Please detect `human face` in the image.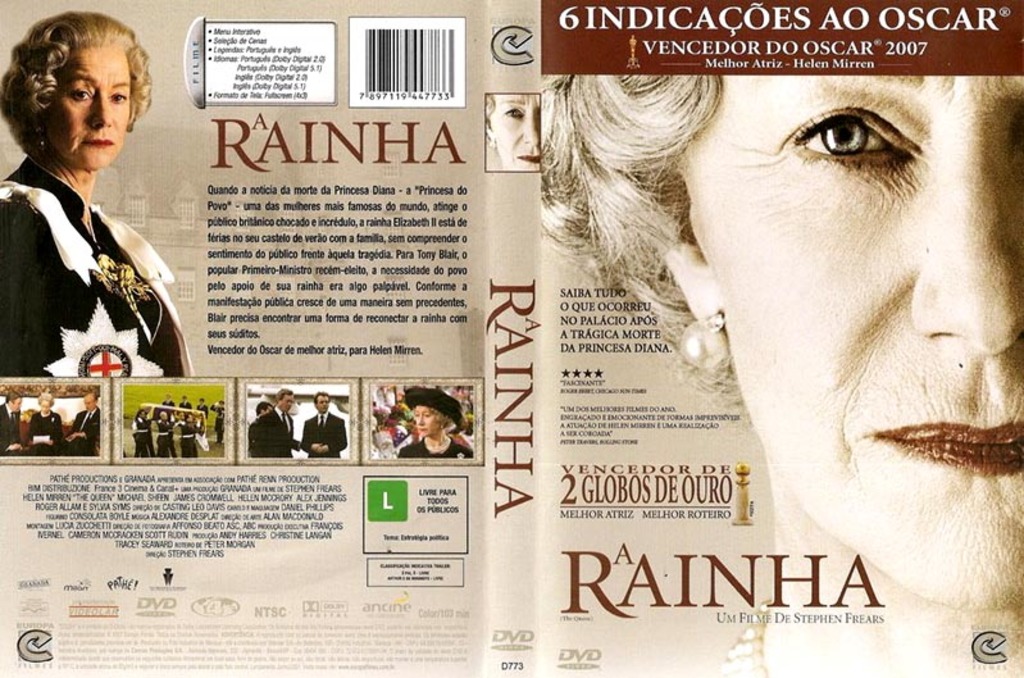
BBox(41, 41, 131, 169).
